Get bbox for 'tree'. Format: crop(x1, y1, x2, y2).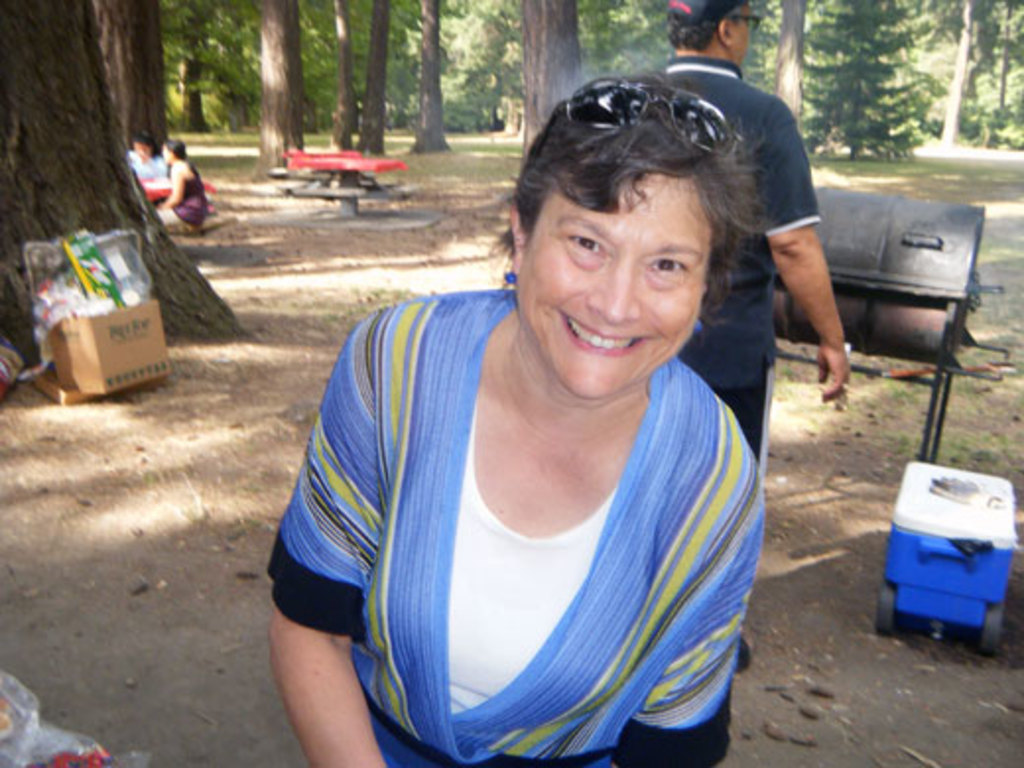
crop(329, 0, 354, 146).
